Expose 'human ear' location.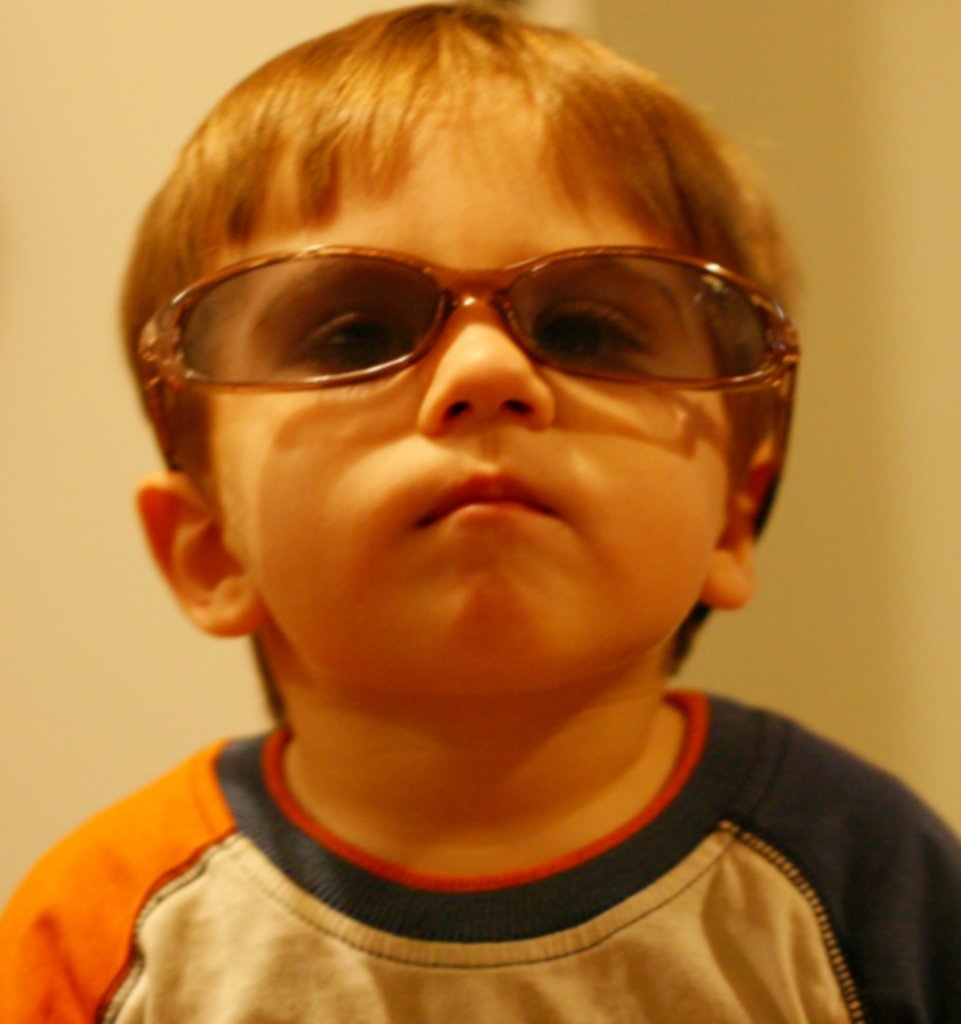
Exposed at (x1=132, y1=471, x2=264, y2=635).
